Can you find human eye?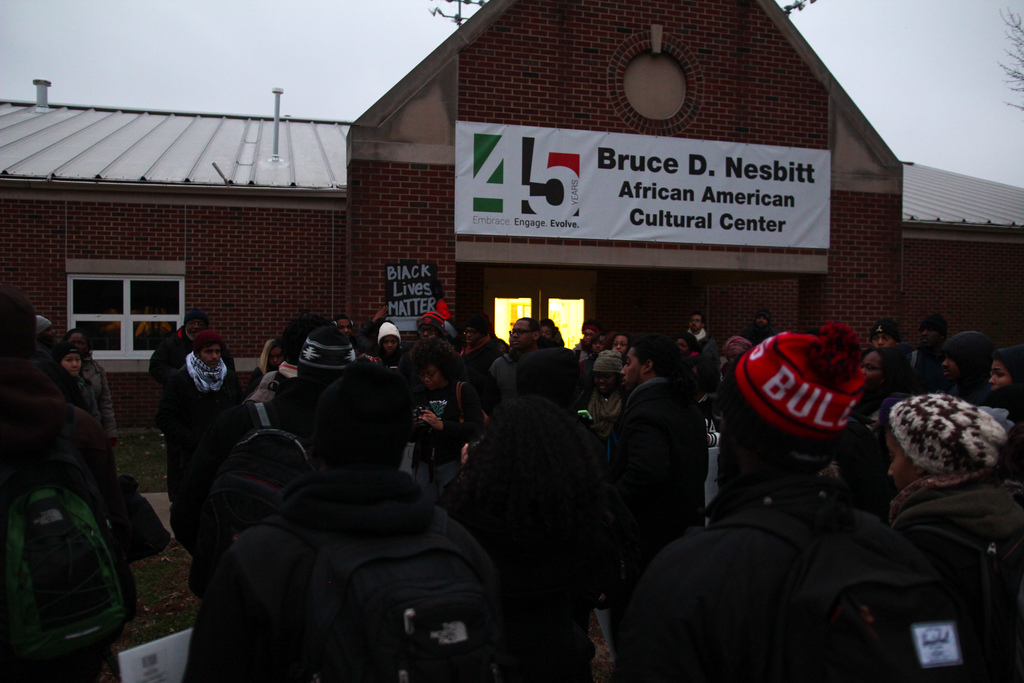
Yes, bounding box: 888 452 895 464.
